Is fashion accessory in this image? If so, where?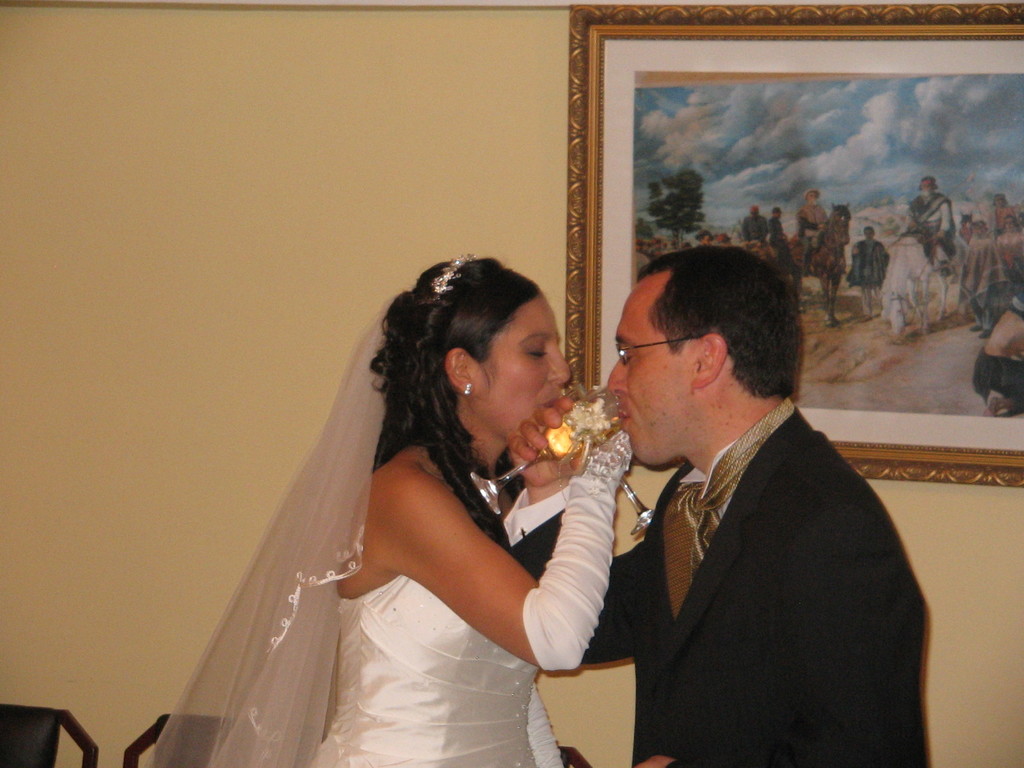
Yes, at (x1=614, y1=337, x2=696, y2=365).
